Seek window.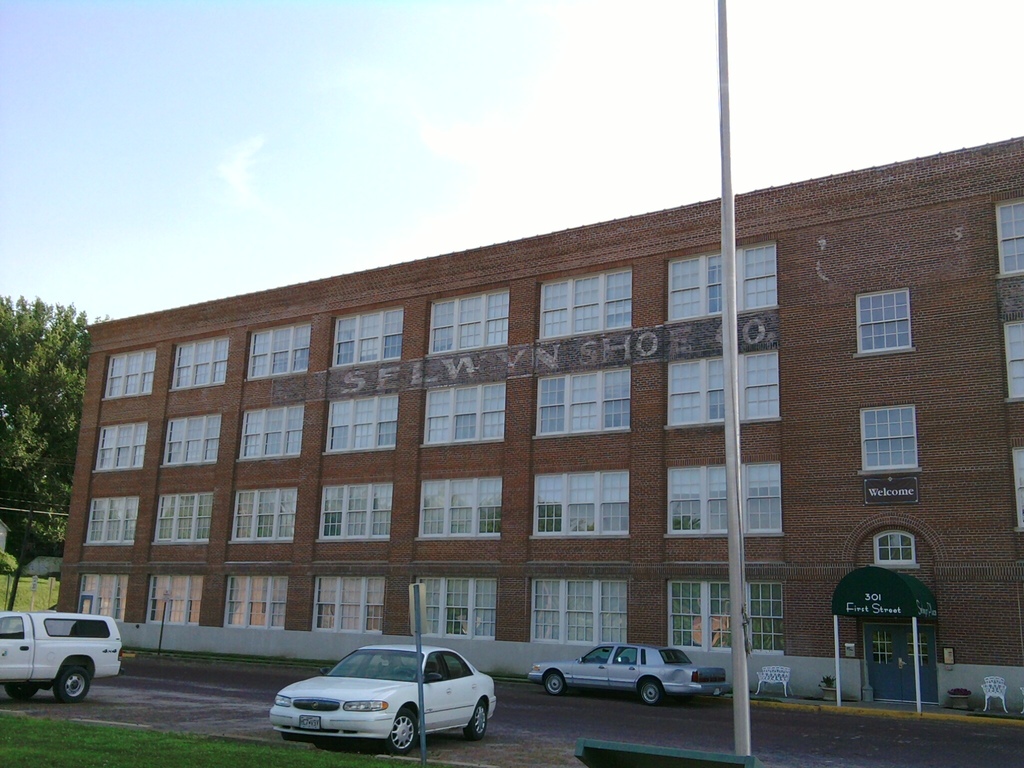
(x1=420, y1=576, x2=492, y2=634).
